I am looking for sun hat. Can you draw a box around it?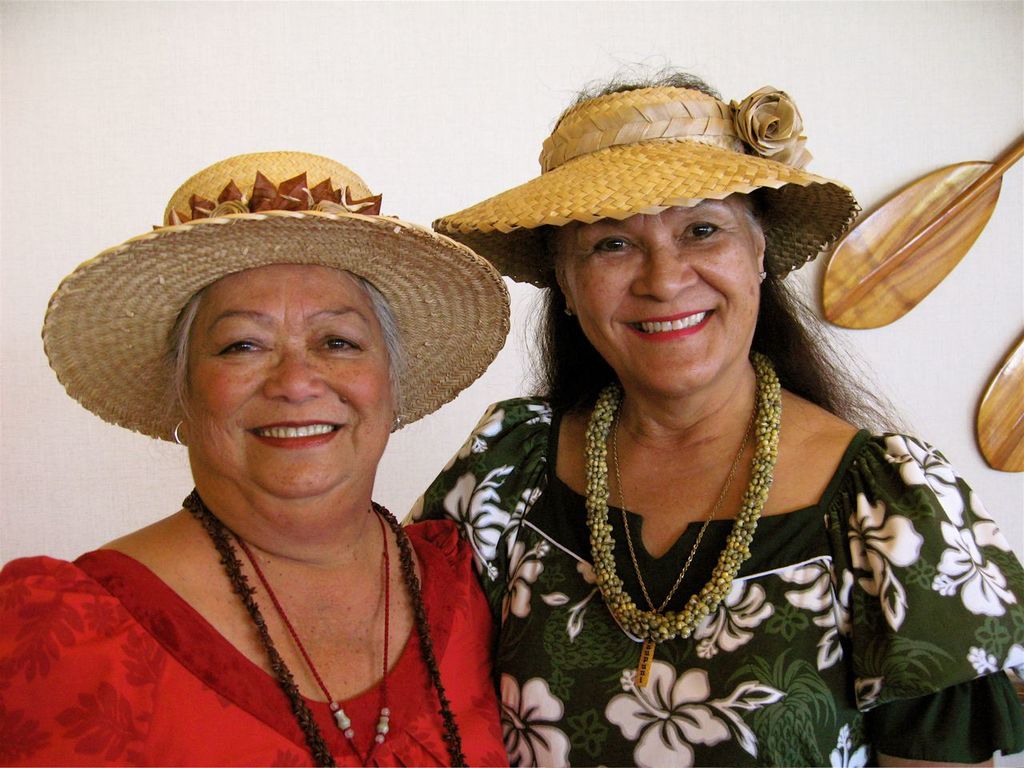
Sure, the bounding box is 429/73/866/293.
